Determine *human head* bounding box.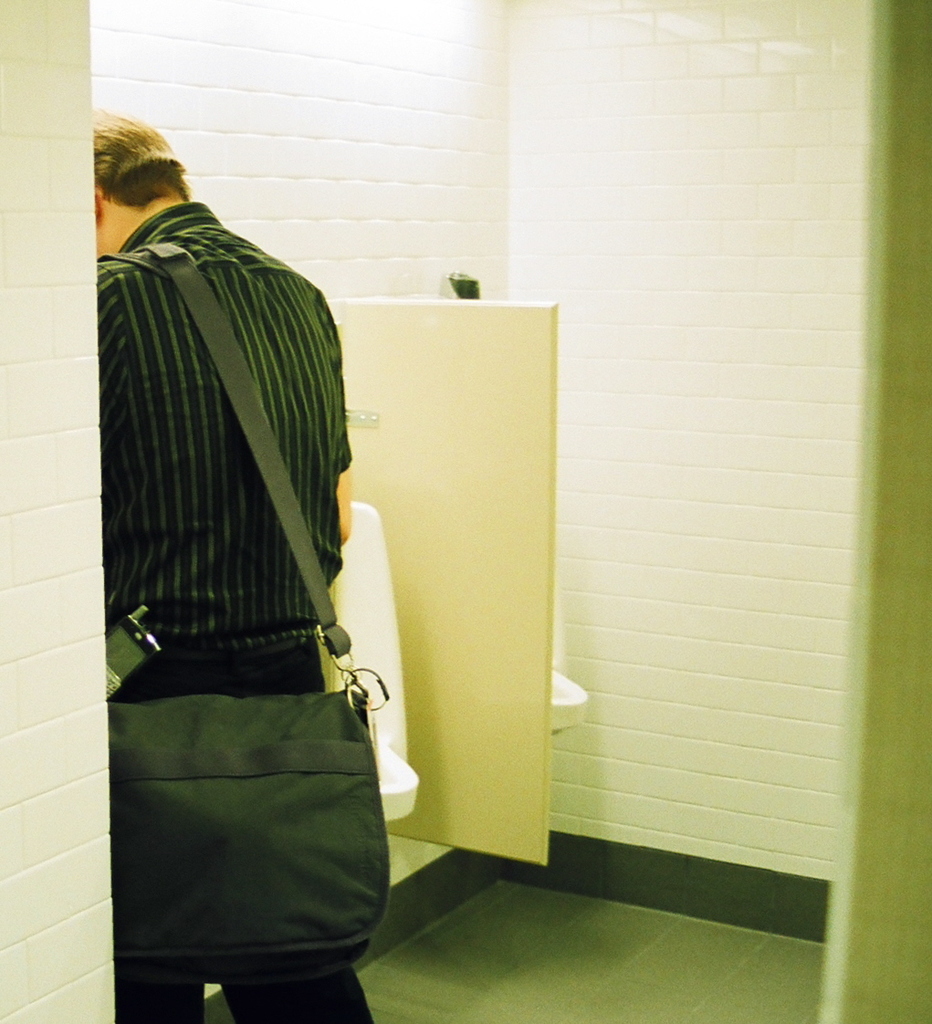
Determined: <box>74,103,188,217</box>.
